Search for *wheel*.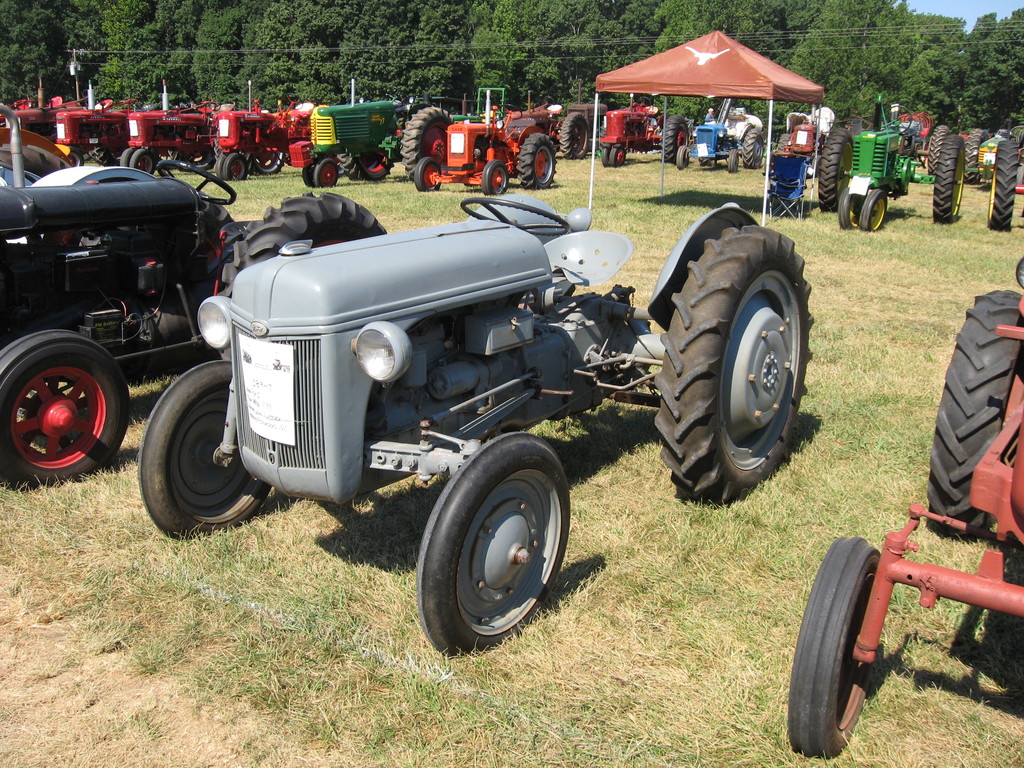
Found at 501, 104, 524, 120.
